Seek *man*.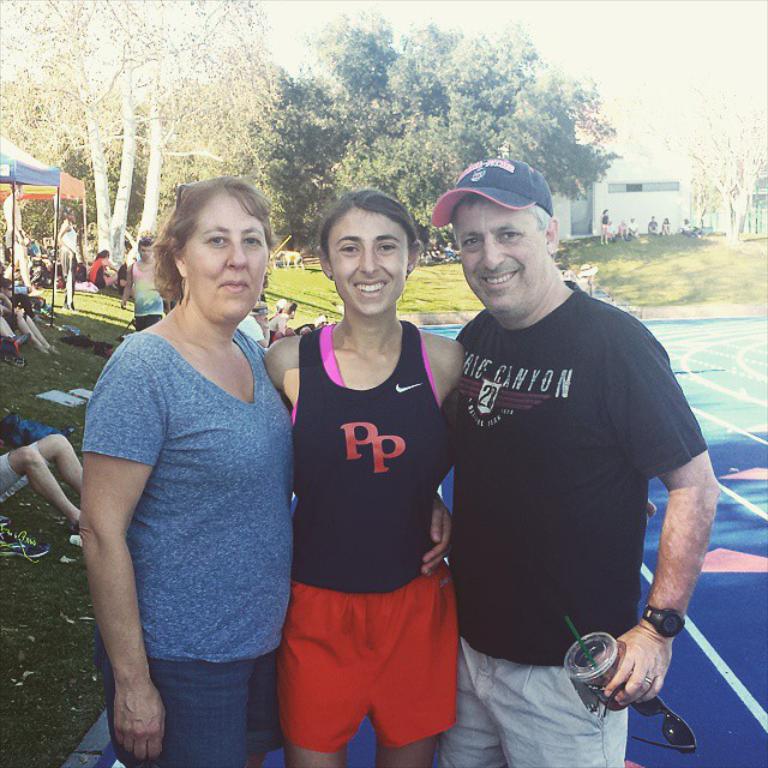
x1=118, y1=239, x2=164, y2=335.
